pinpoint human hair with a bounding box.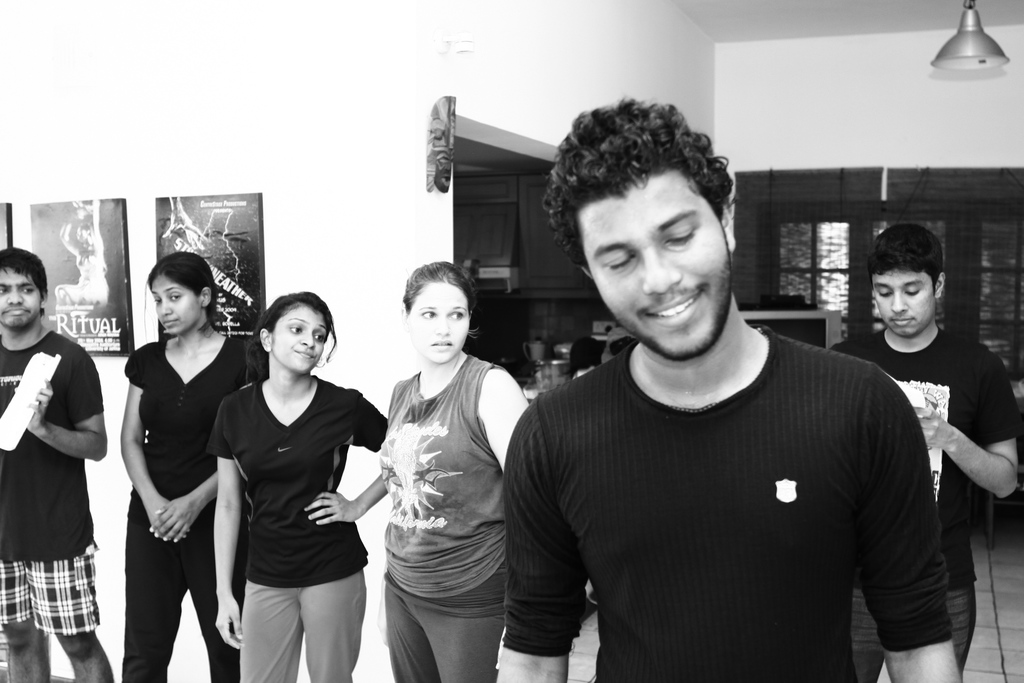
(141,249,221,340).
